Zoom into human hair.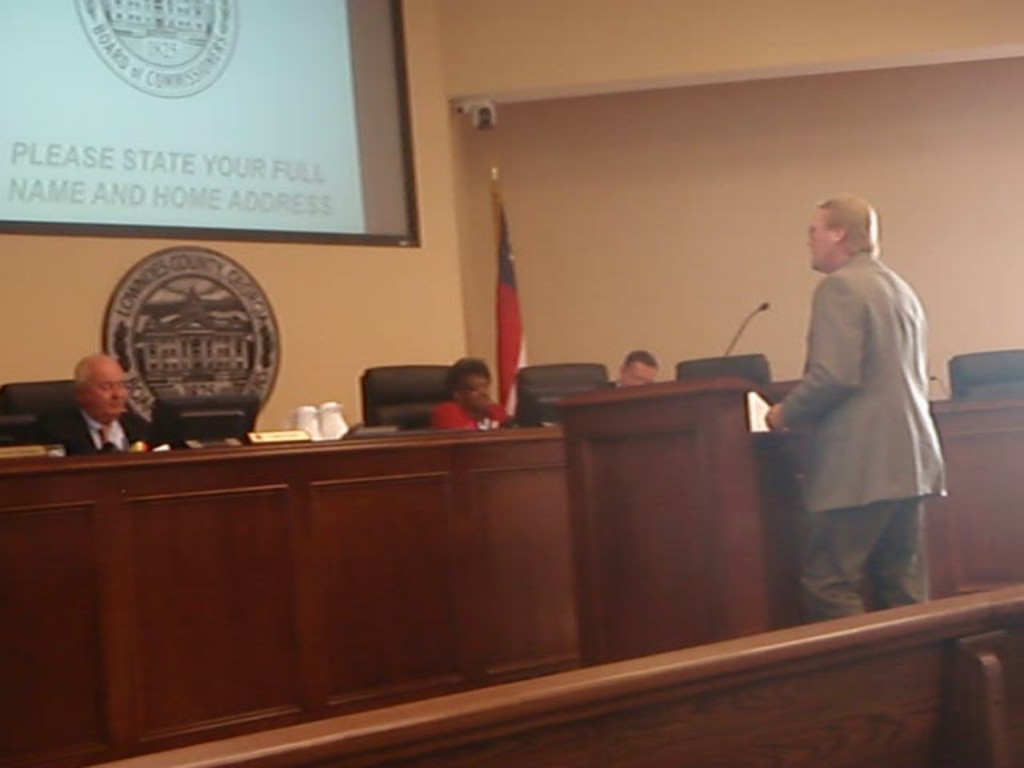
Zoom target: [x1=626, y1=347, x2=659, y2=363].
